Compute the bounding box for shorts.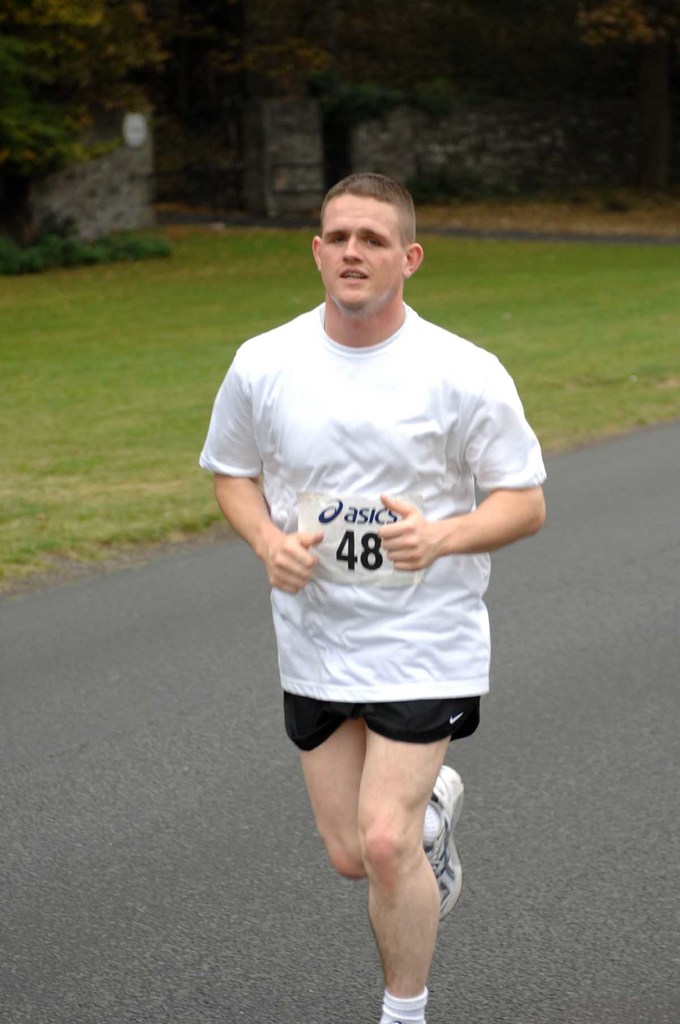
282:688:482:742.
